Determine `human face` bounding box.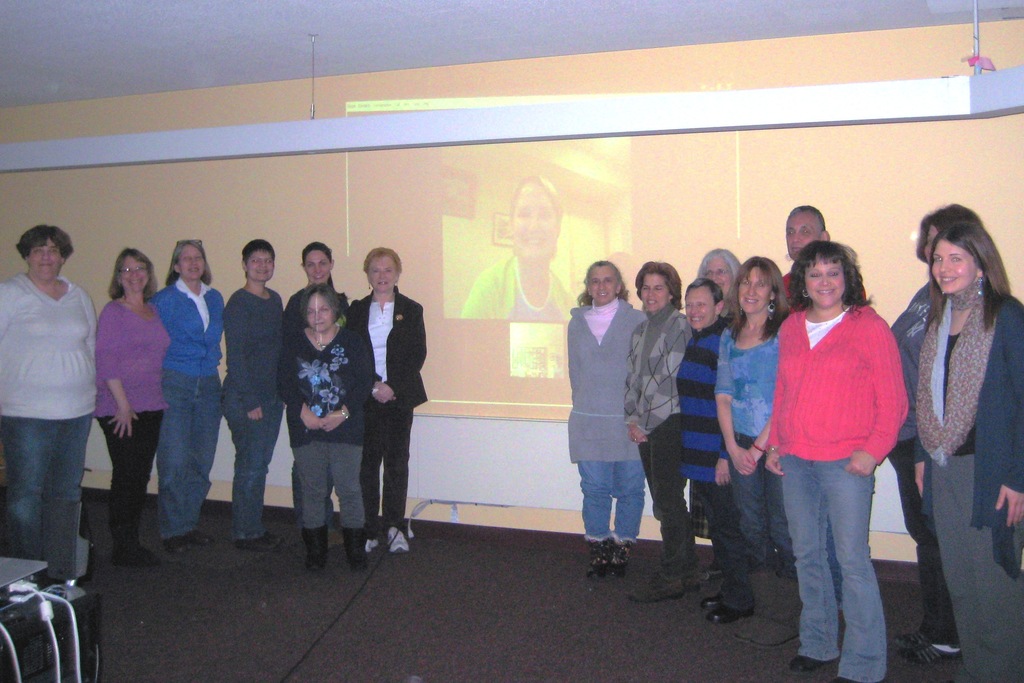
Determined: {"x1": 175, "y1": 245, "x2": 206, "y2": 284}.
